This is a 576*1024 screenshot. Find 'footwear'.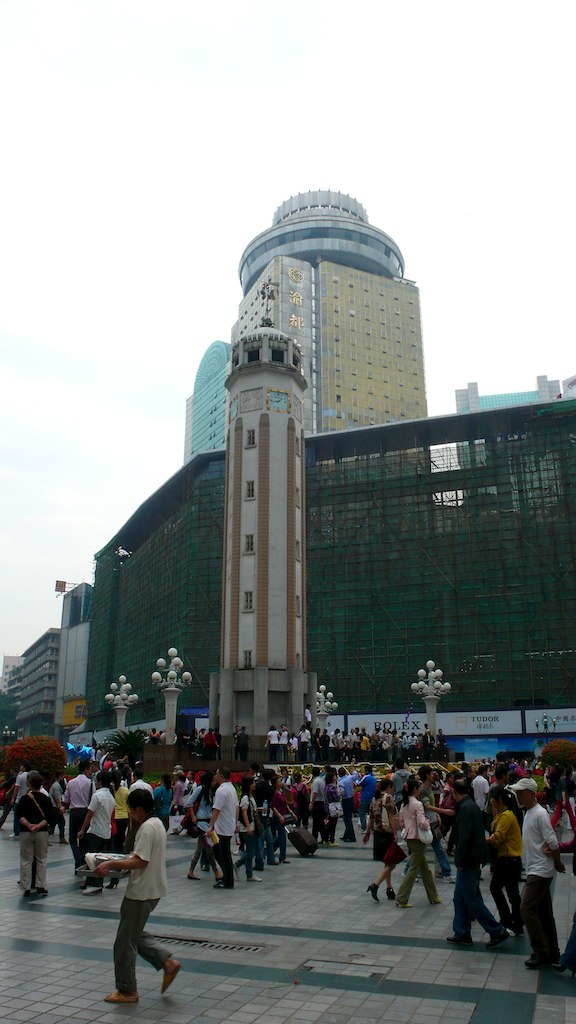
Bounding box: (442, 876, 458, 883).
